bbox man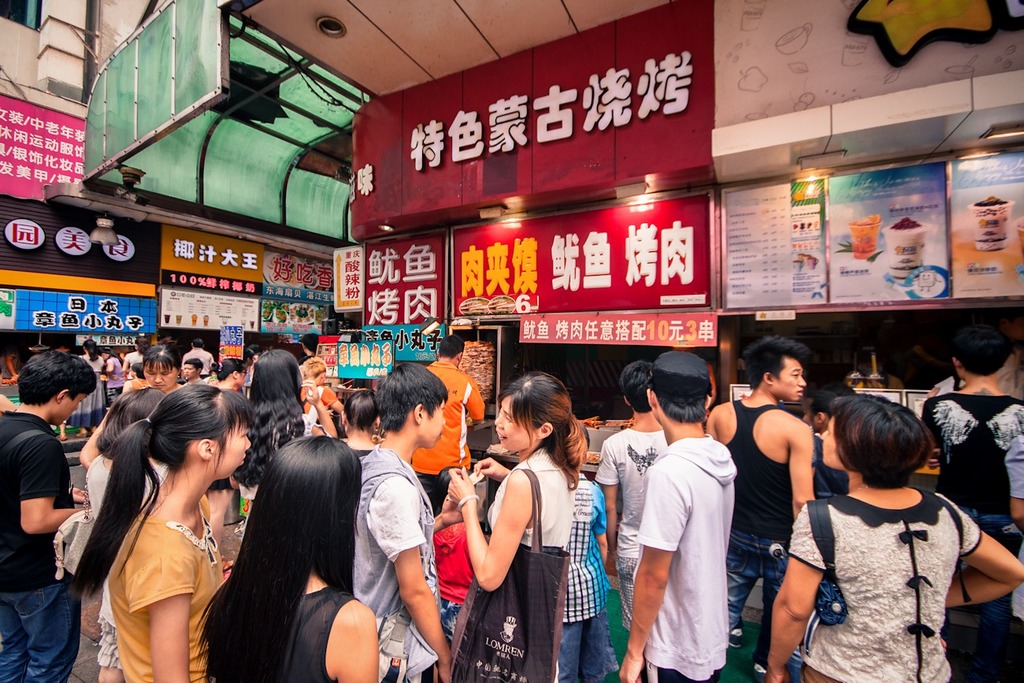
(x1=619, y1=350, x2=732, y2=682)
